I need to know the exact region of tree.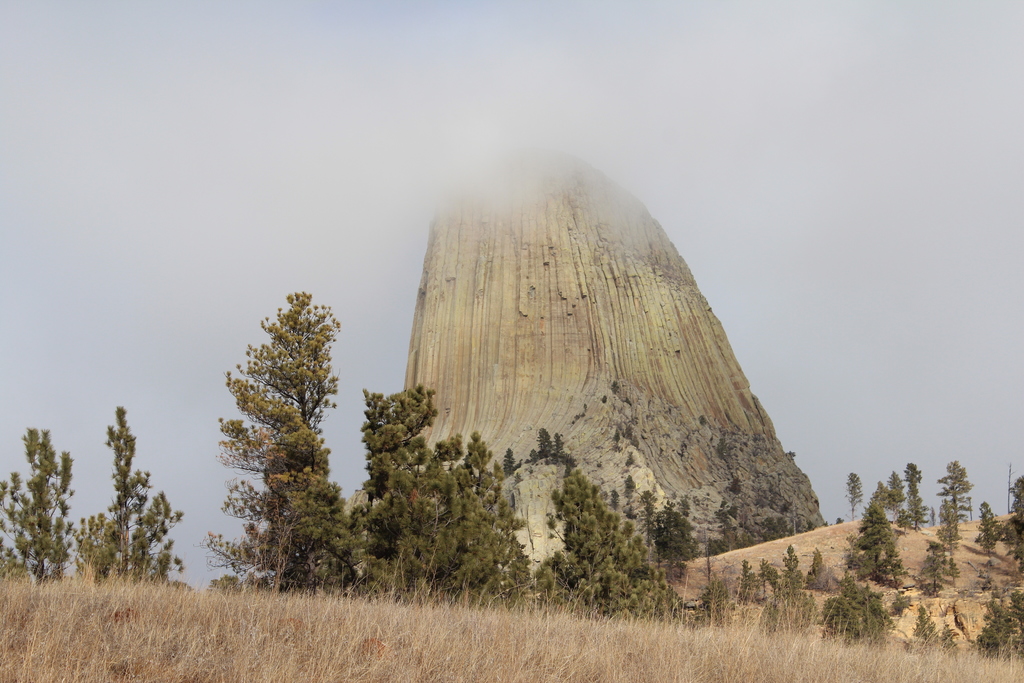
Region: box=[535, 461, 687, 638].
